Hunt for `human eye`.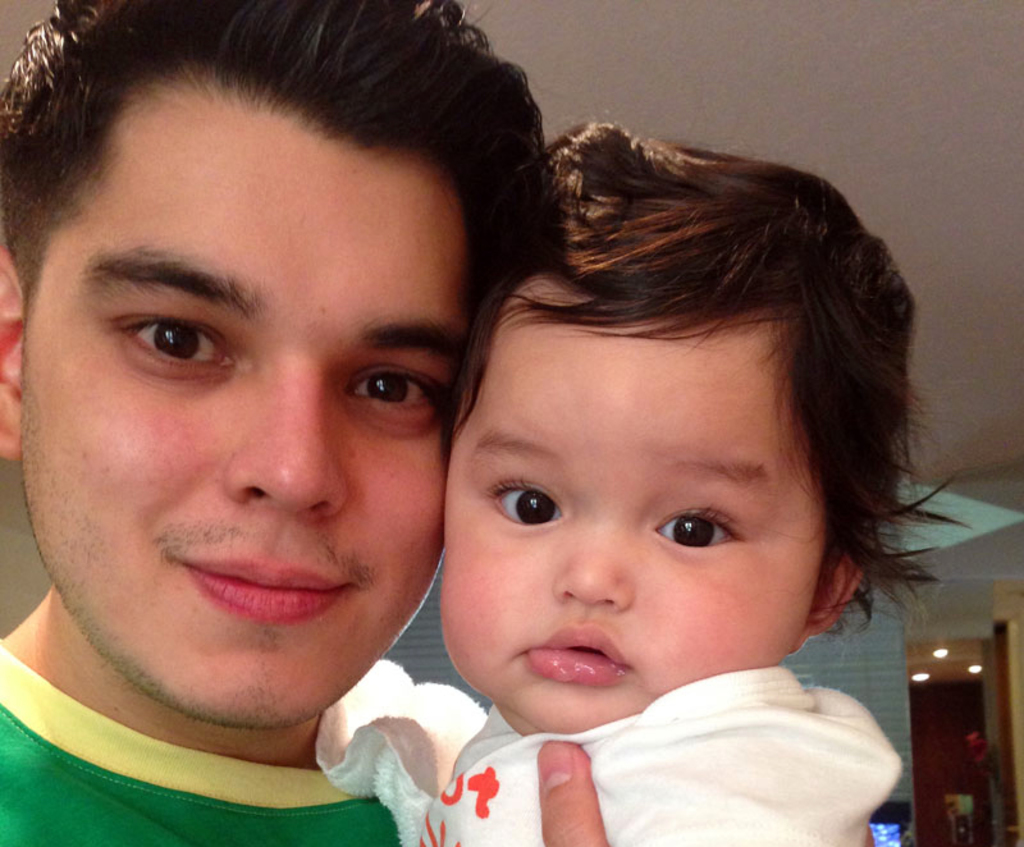
Hunted down at Rect(655, 499, 755, 554).
